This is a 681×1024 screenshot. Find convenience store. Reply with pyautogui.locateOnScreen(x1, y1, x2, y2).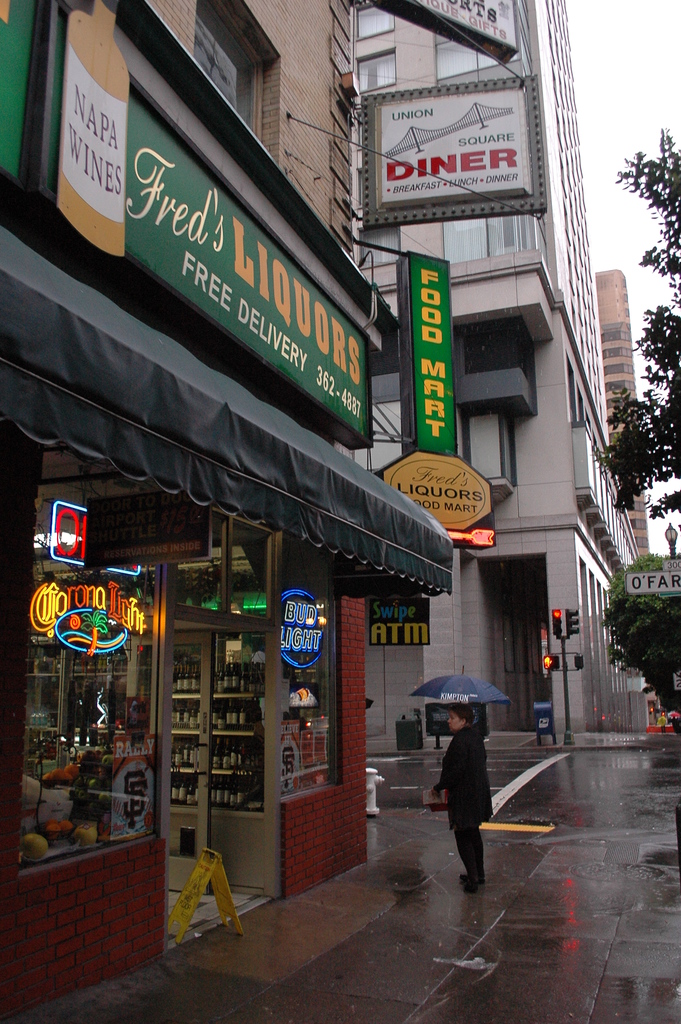
pyautogui.locateOnScreen(0, 321, 403, 948).
